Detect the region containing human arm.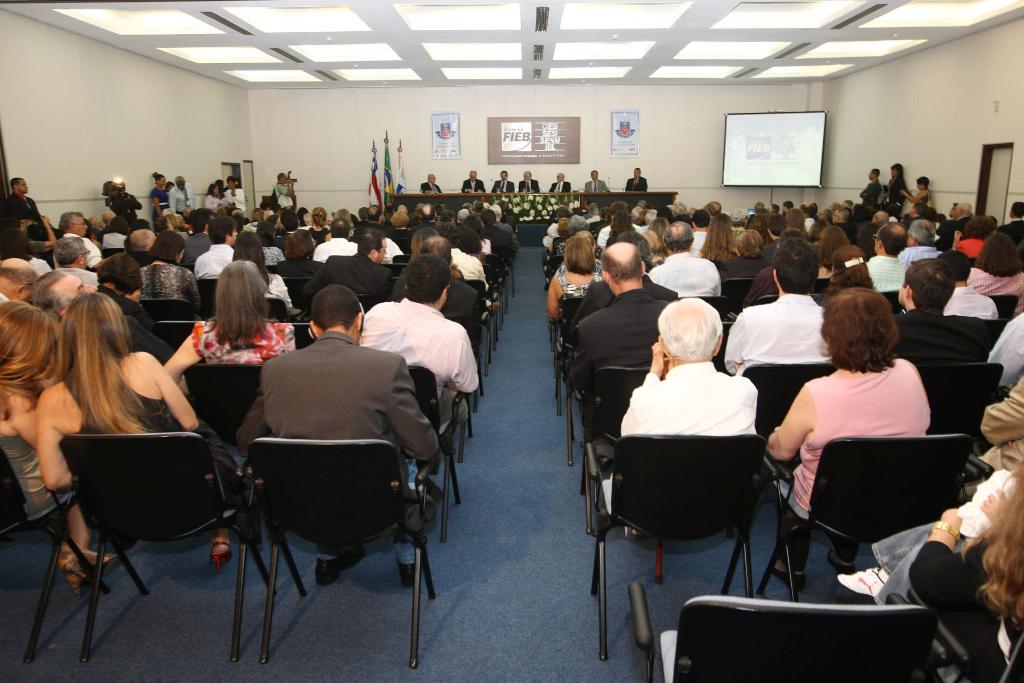
723 310 745 375.
